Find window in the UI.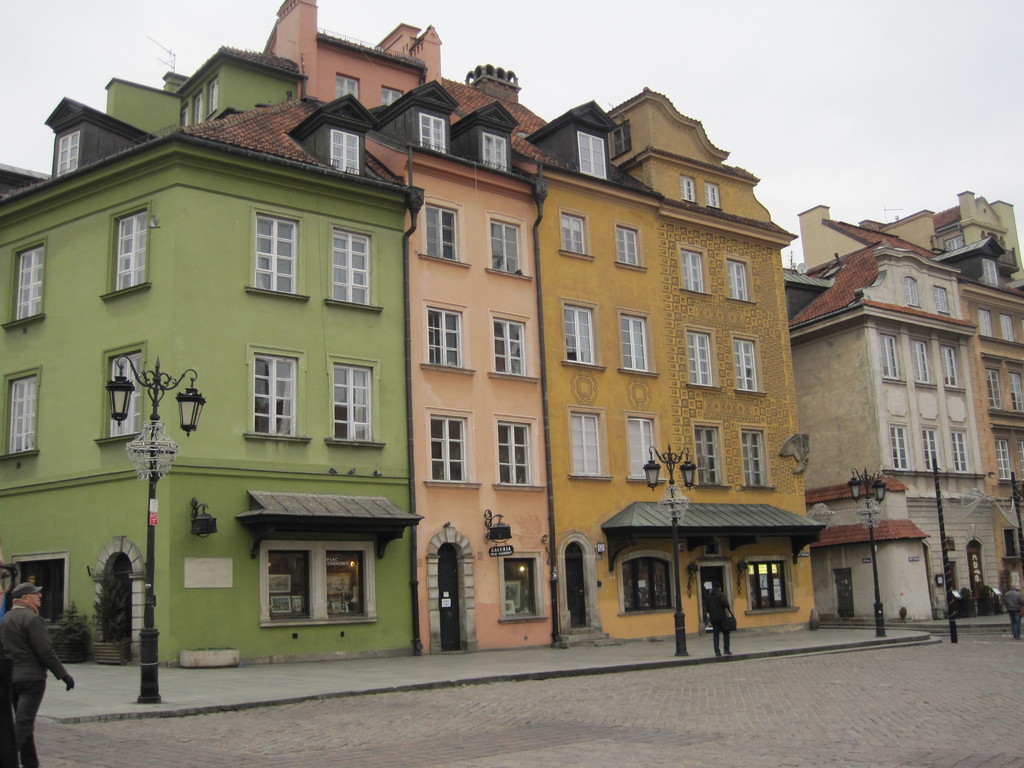
UI element at [left=333, top=364, right=381, bottom=442].
